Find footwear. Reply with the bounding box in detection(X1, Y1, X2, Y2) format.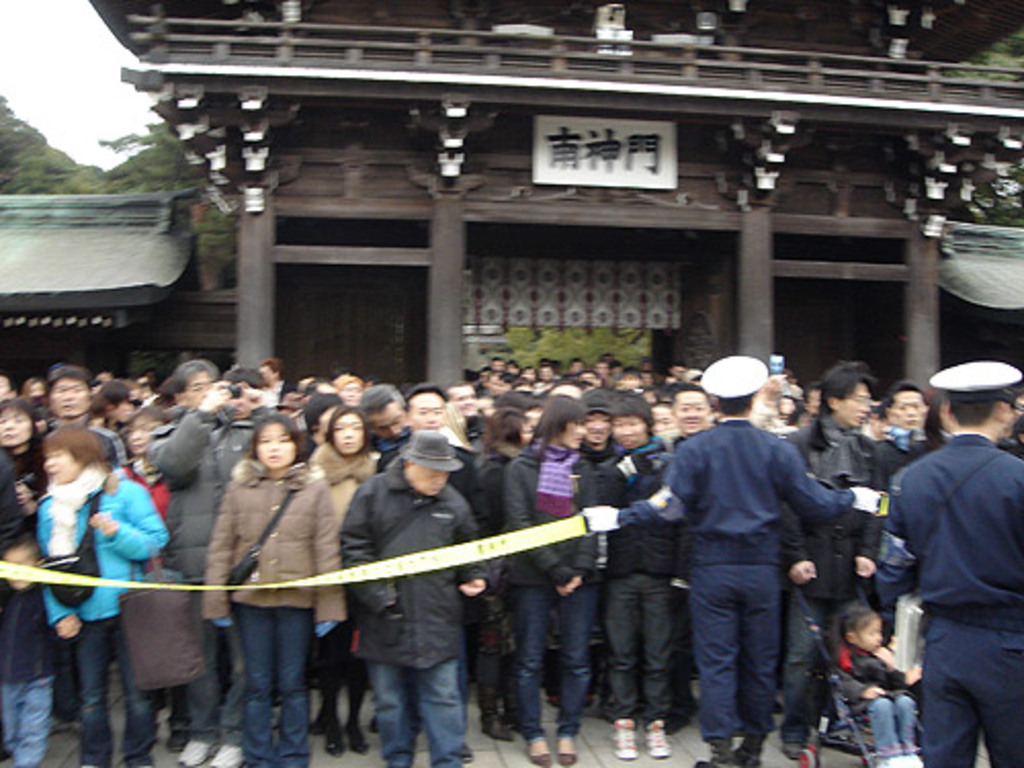
detection(559, 756, 578, 766).
